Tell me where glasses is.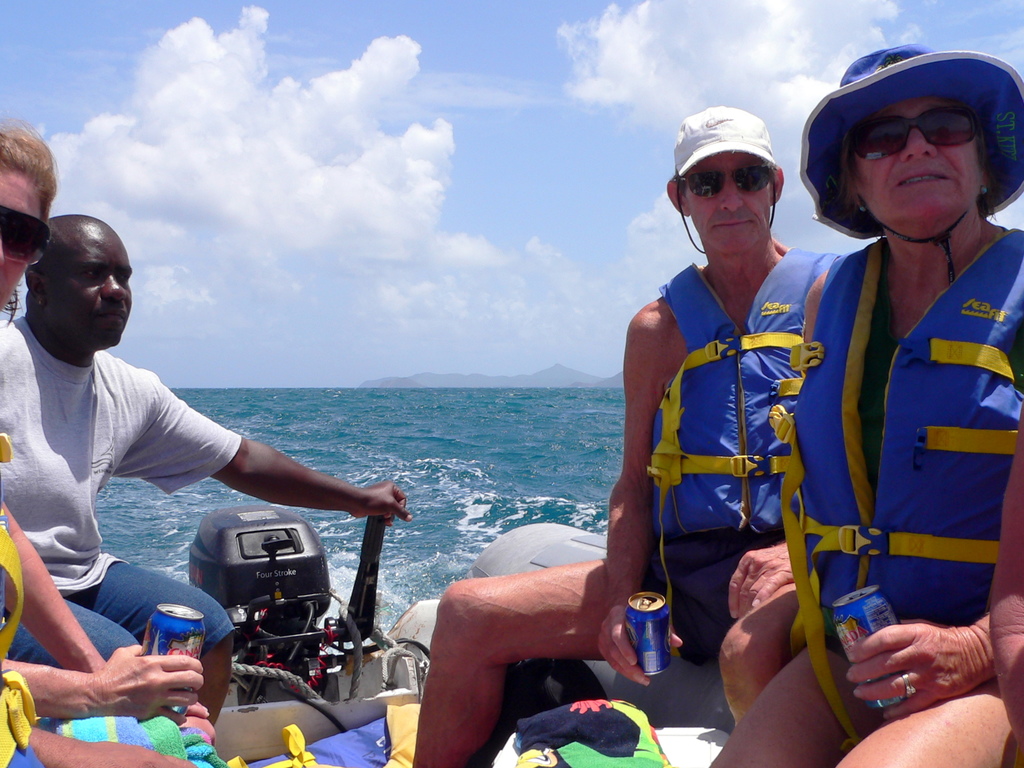
glasses is at 680 147 796 204.
